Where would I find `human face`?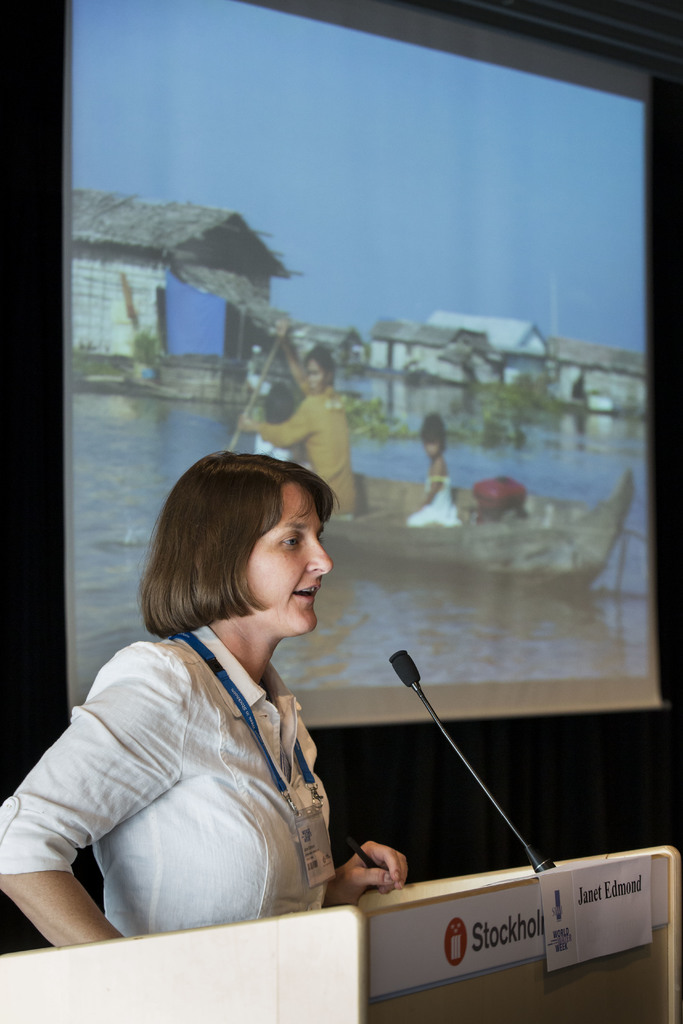
At bbox(246, 483, 331, 636).
